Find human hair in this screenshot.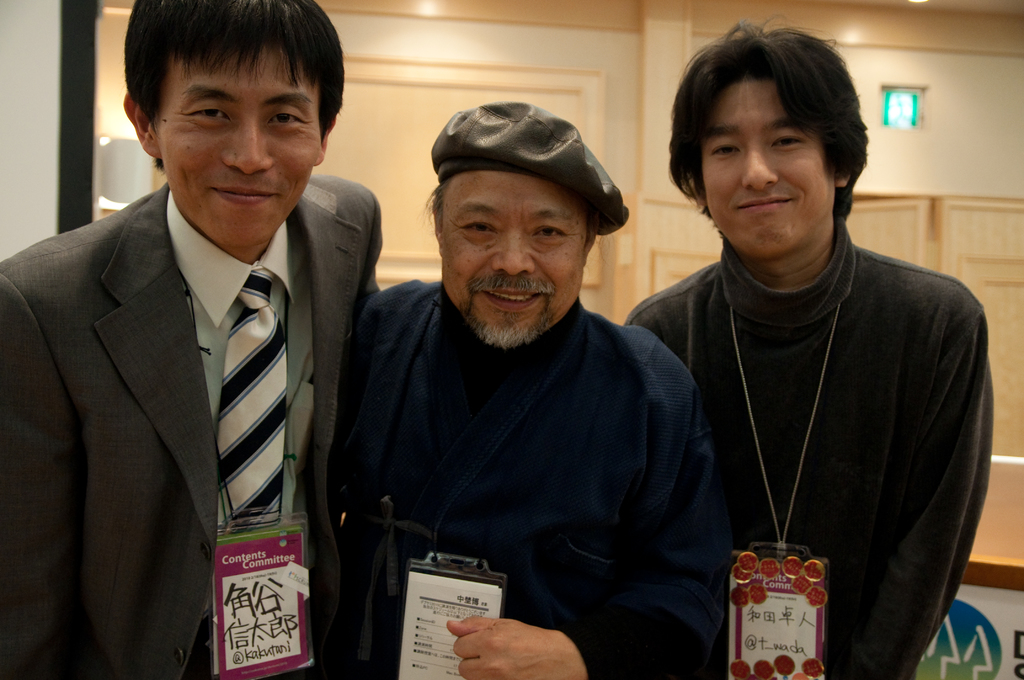
The bounding box for human hair is region(104, 0, 329, 145).
